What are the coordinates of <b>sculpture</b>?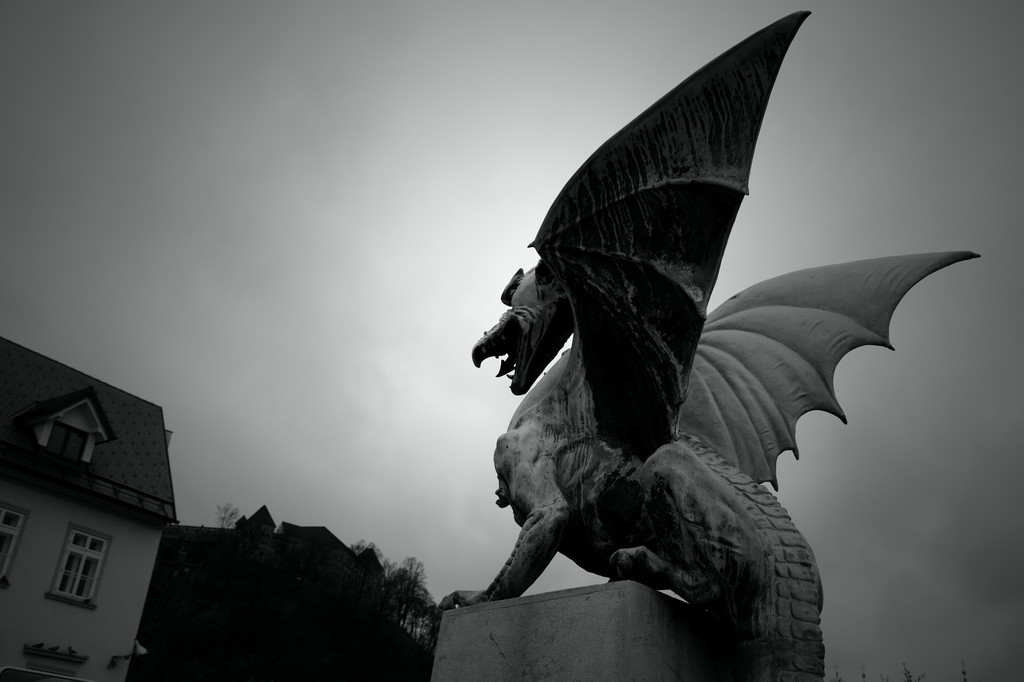
region(426, 0, 991, 681).
